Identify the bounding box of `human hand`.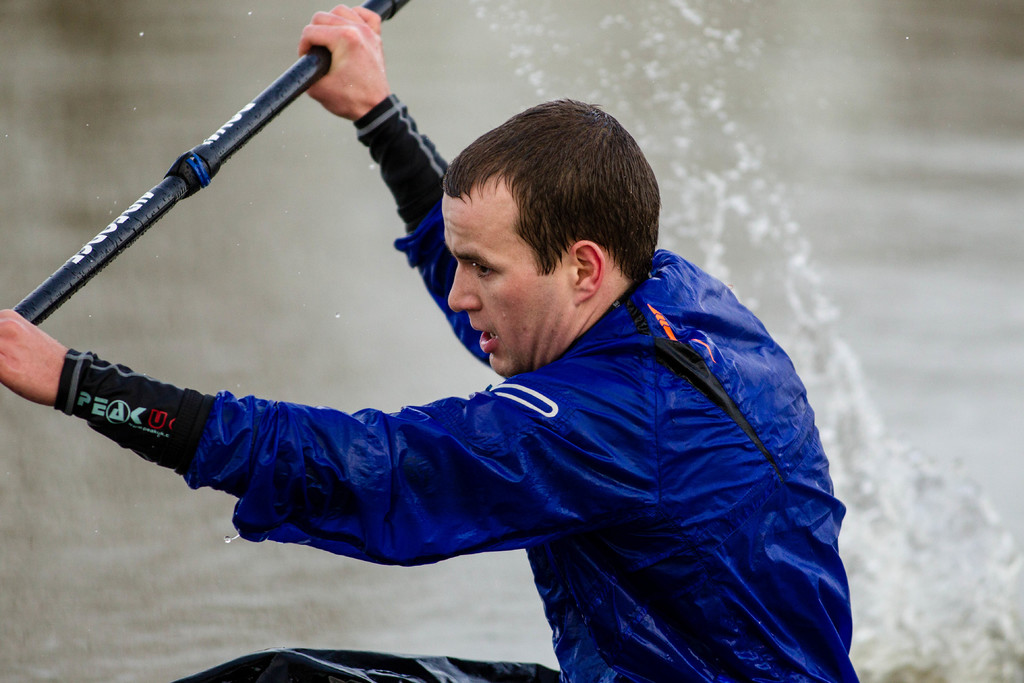
BBox(282, 2, 410, 123).
